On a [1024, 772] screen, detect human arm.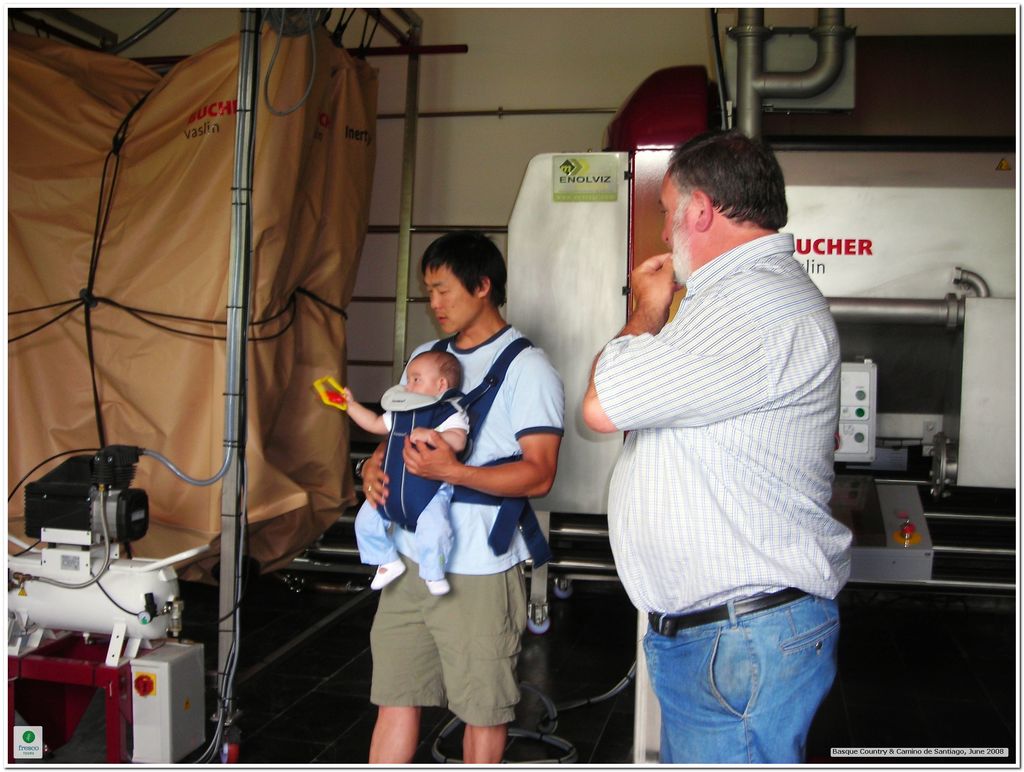
l=350, t=428, r=419, b=519.
